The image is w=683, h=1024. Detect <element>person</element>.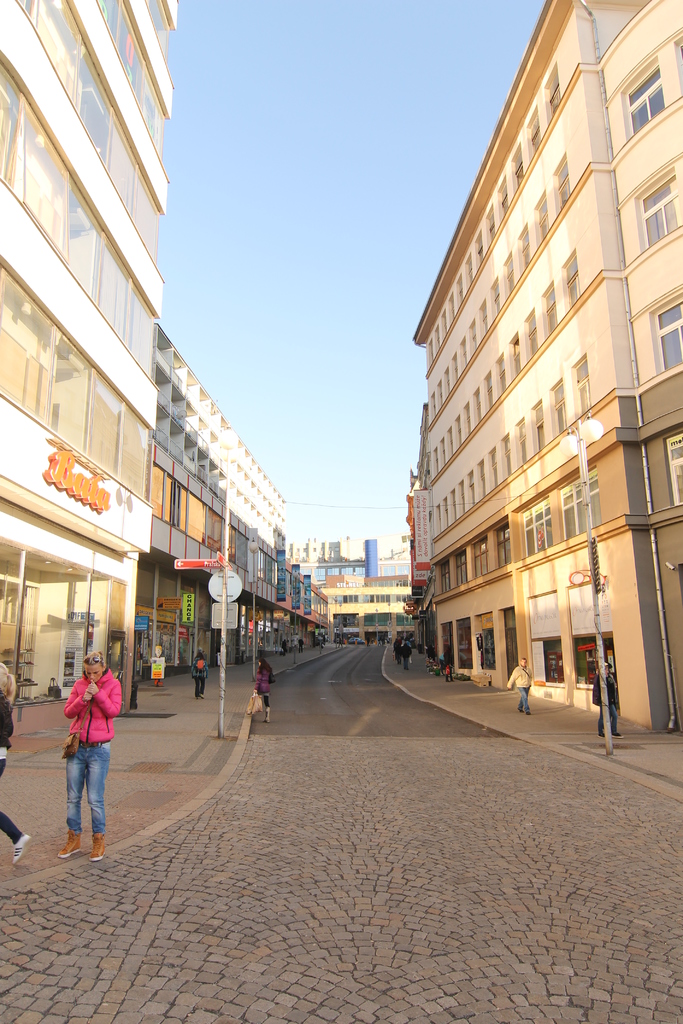
Detection: {"x1": 49, "y1": 662, "x2": 133, "y2": 847}.
